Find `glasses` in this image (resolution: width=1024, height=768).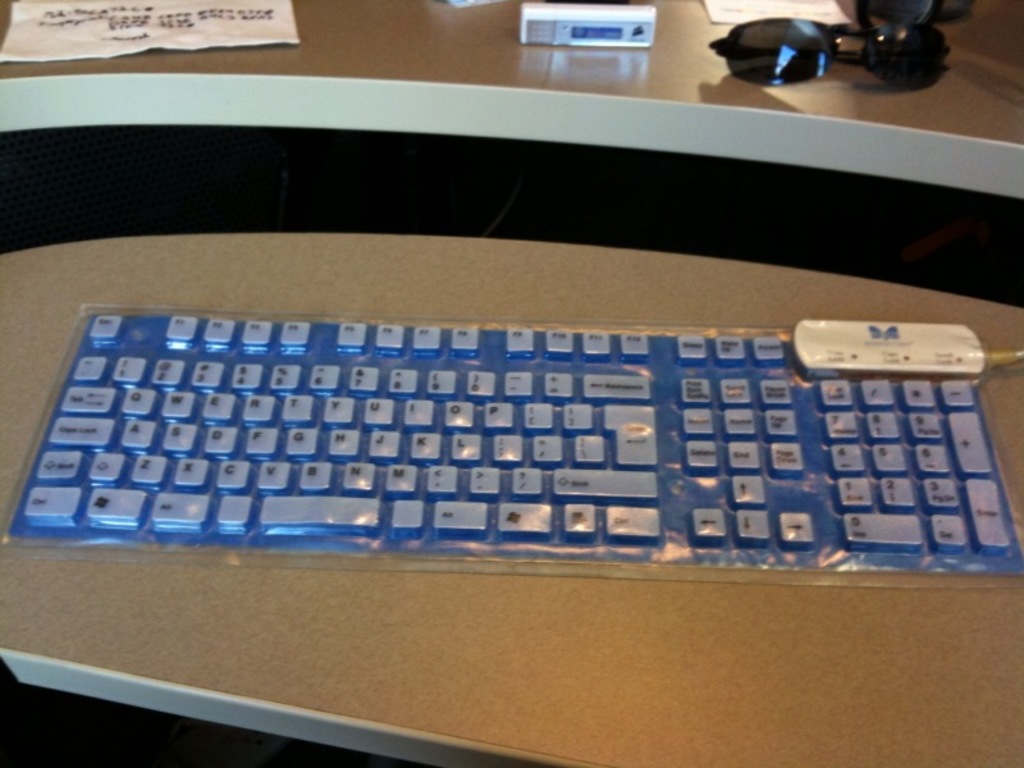
(713, 20, 948, 93).
